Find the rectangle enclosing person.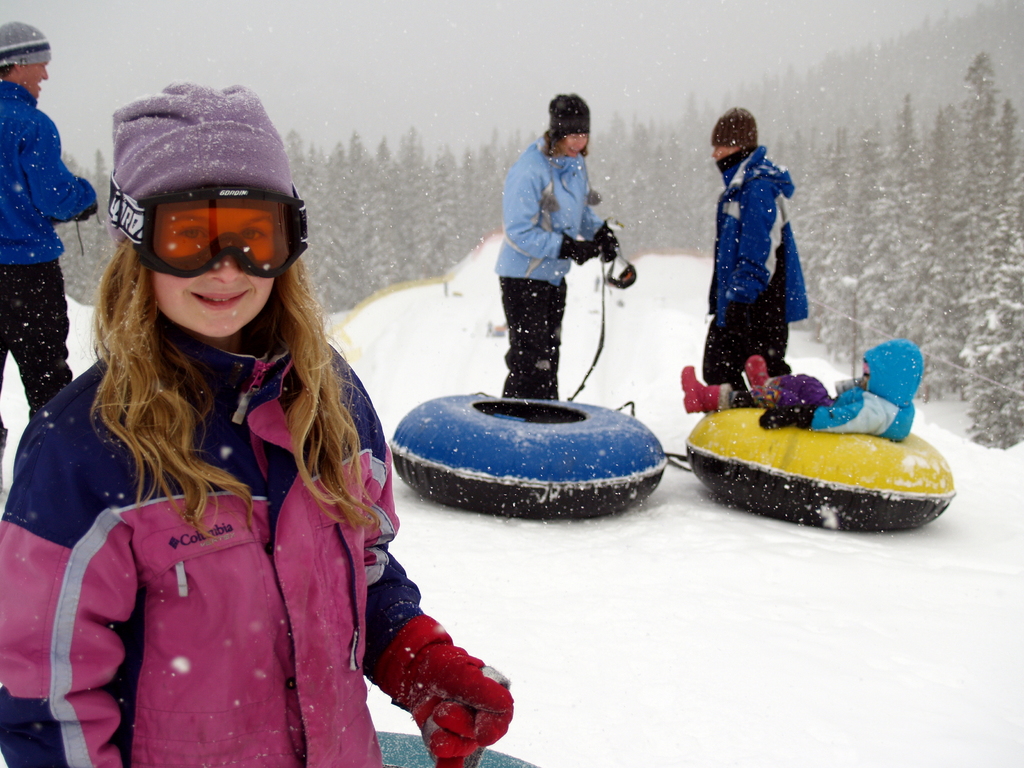
[x1=492, y1=95, x2=625, y2=401].
